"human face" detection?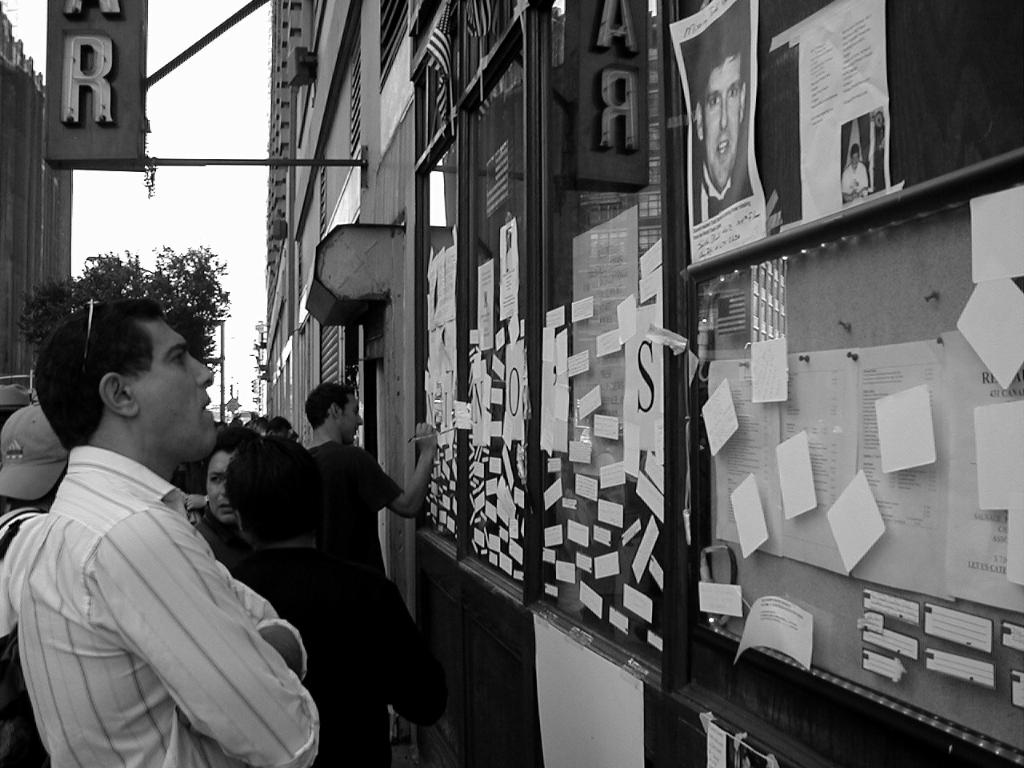
[left=850, top=151, right=858, bottom=166]
